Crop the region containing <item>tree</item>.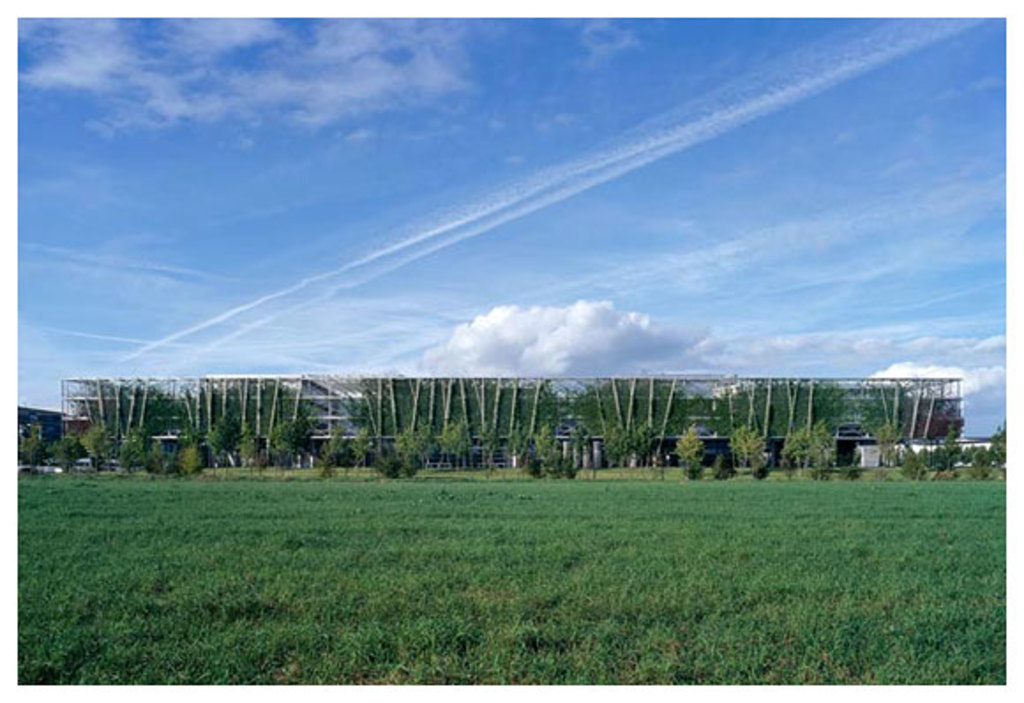
Crop region: [x1=784, y1=412, x2=833, y2=470].
